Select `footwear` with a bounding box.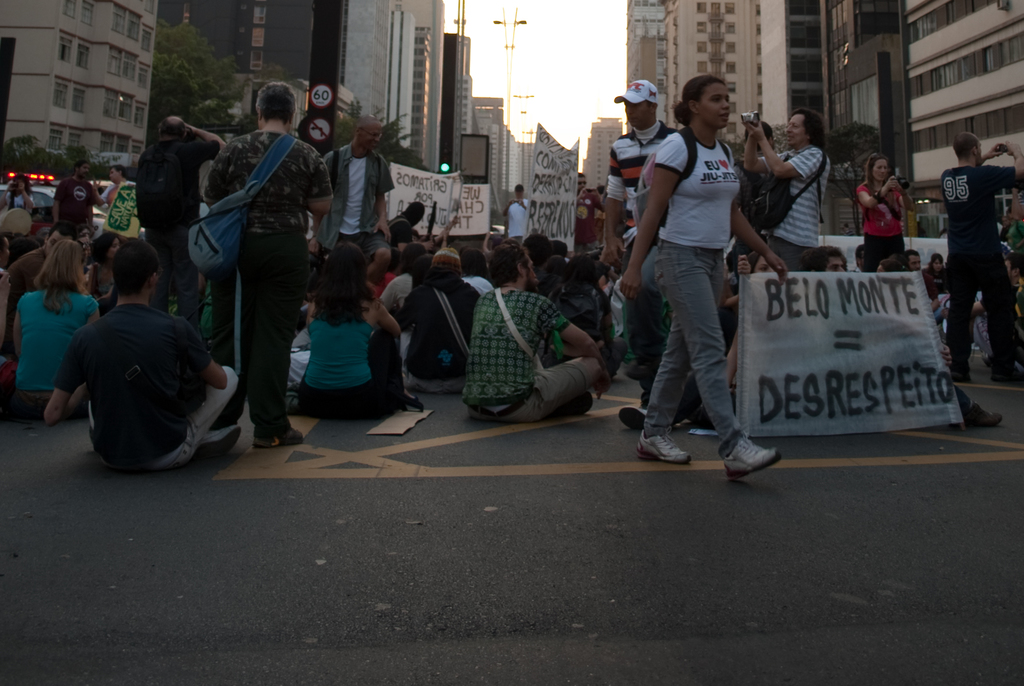
box(954, 363, 971, 388).
